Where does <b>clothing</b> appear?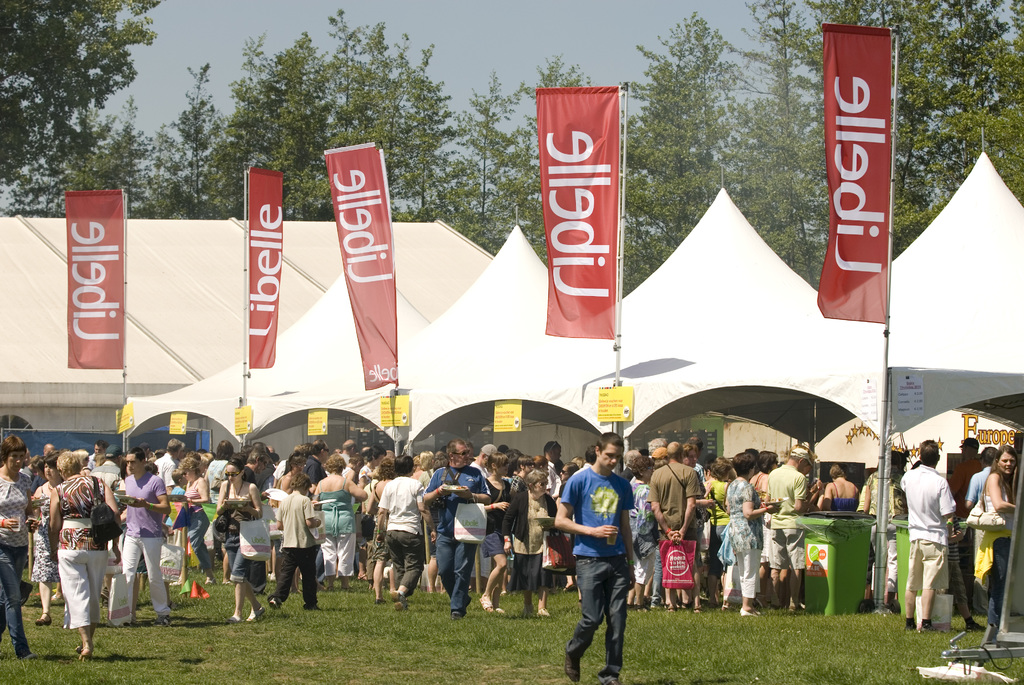
Appears at (110, 466, 181, 633).
